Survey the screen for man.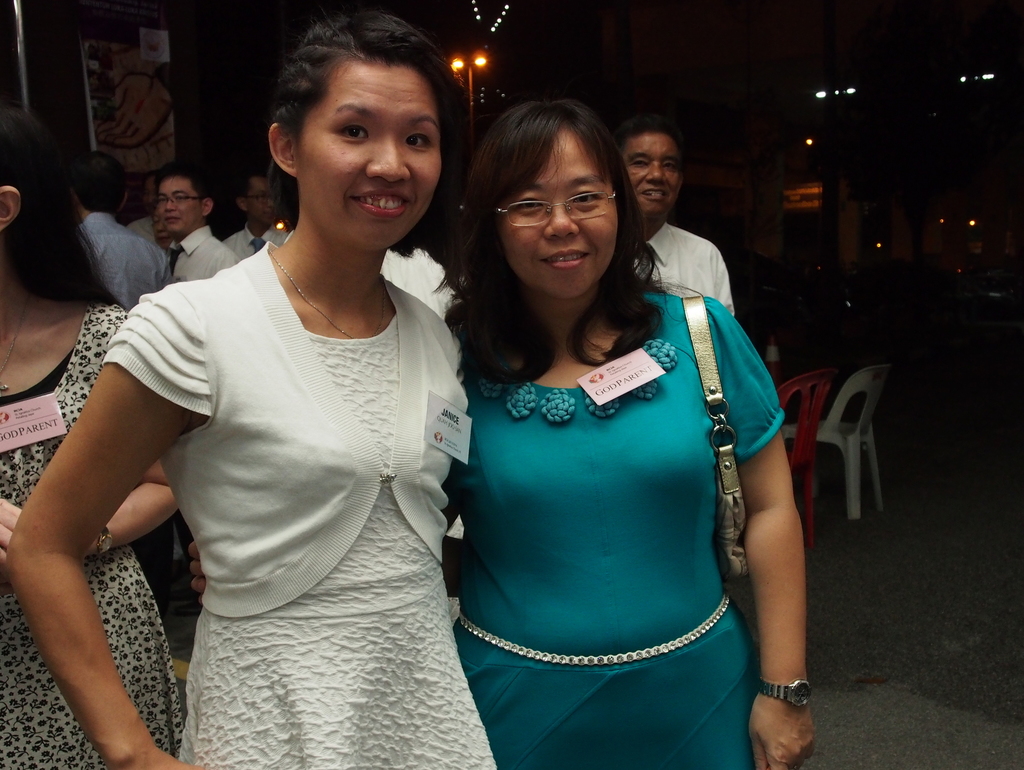
Survey found: box(71, 153, 171, 310).
